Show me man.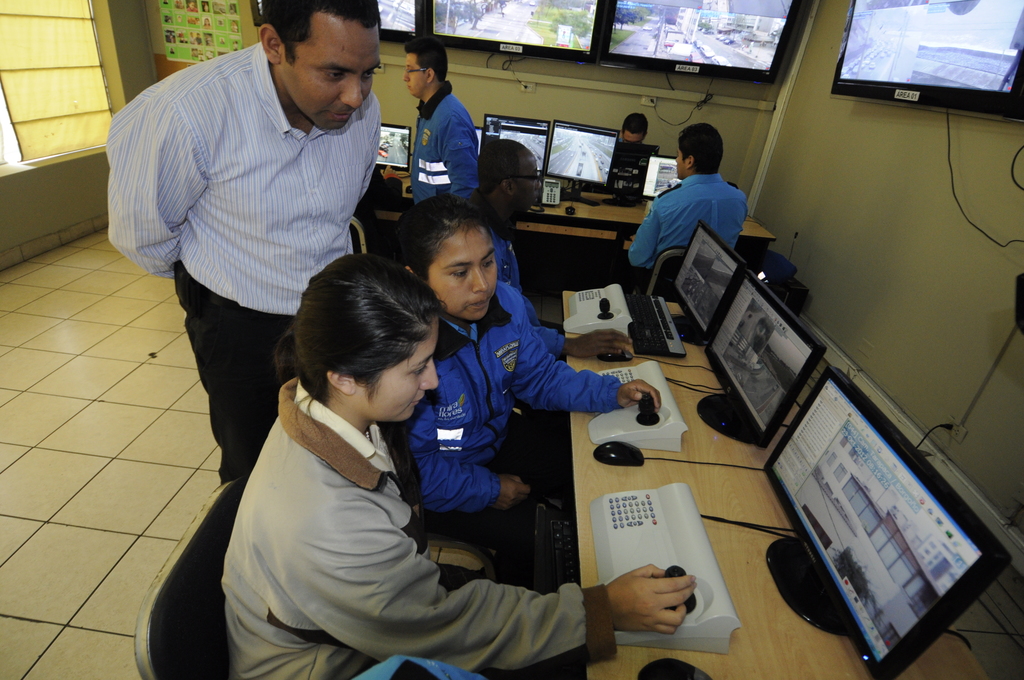
man is here: pyautogui.locateOnScreen(618, 119, 750, 313).
